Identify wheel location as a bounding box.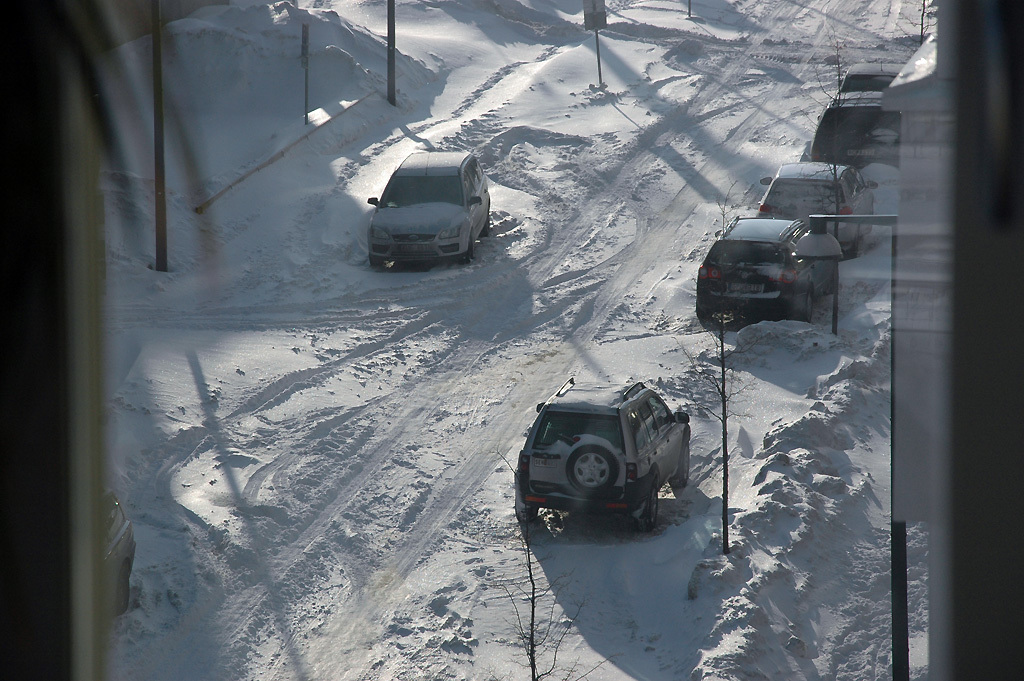
crop(842, 228, 858, 256).
